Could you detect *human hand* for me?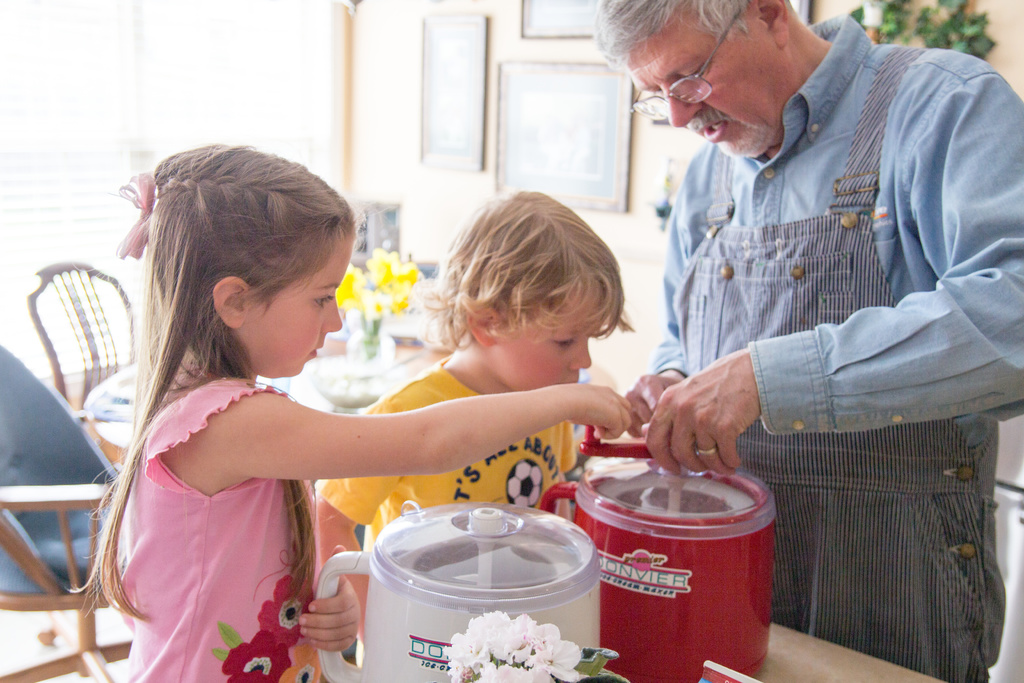
Detection result: 566 377 632 445.
